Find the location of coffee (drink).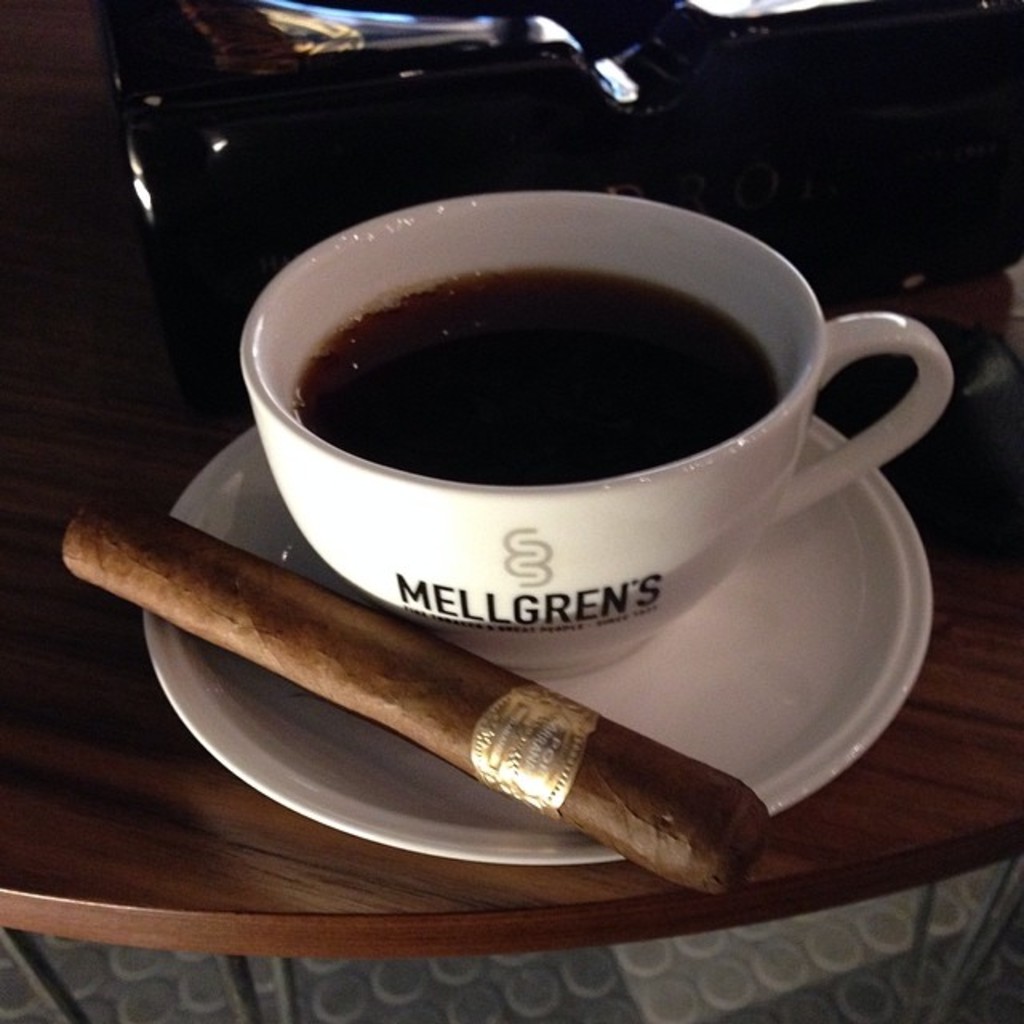
Location: {"x1": 280, "y1": 270, "x2": 787, "y2": 480}.
